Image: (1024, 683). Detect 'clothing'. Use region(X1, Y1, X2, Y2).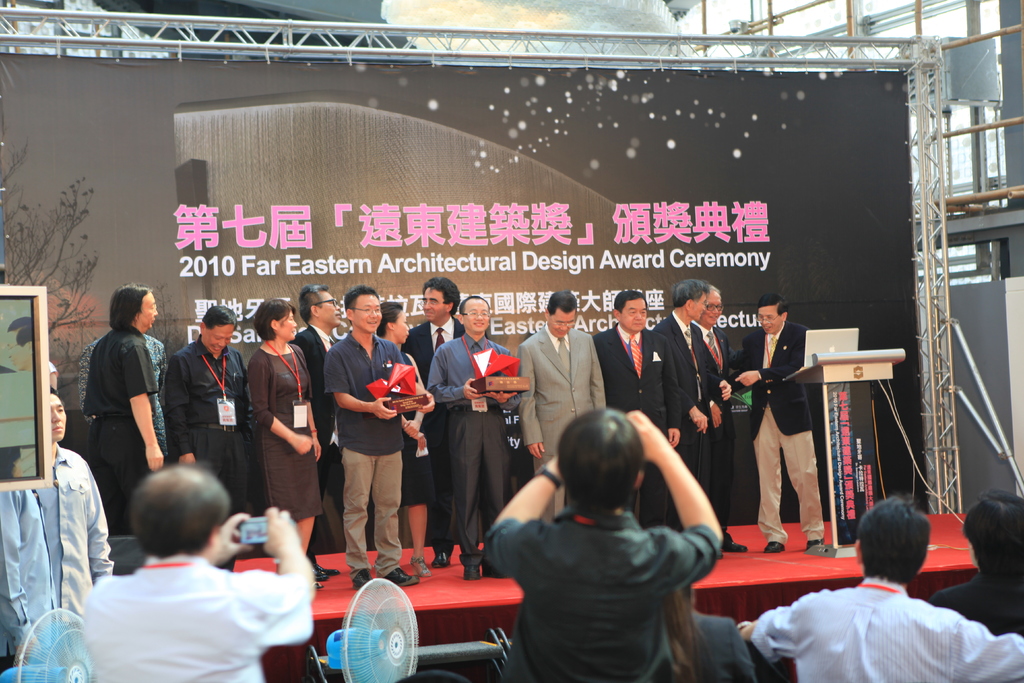
region(0, 441, 112, 675).
